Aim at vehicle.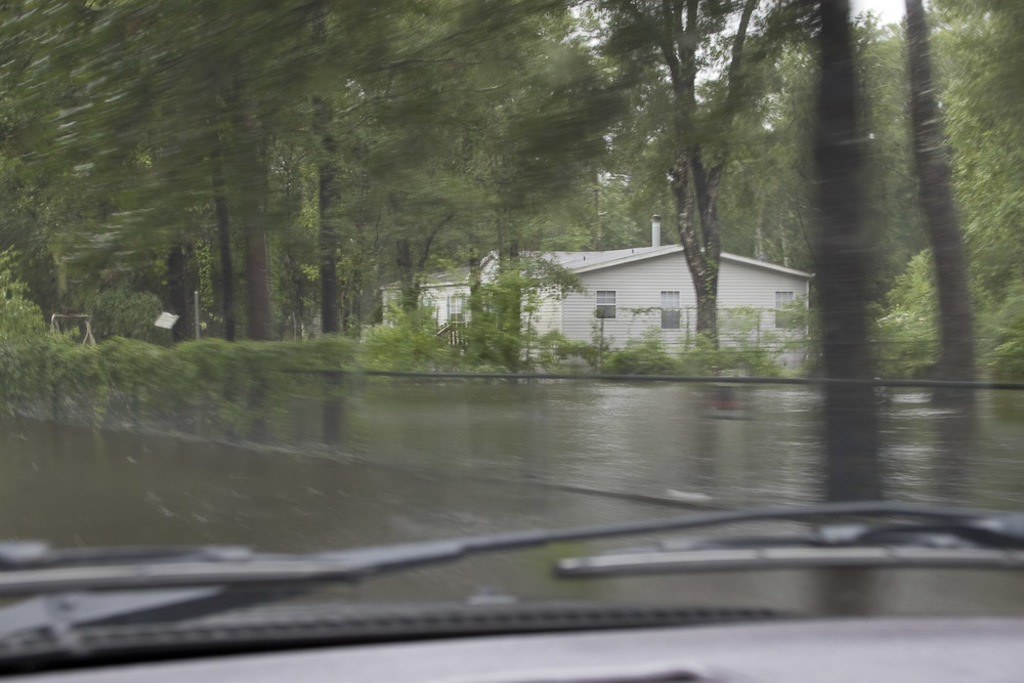
Aimed at <box>0,0,1023,682</box>.
